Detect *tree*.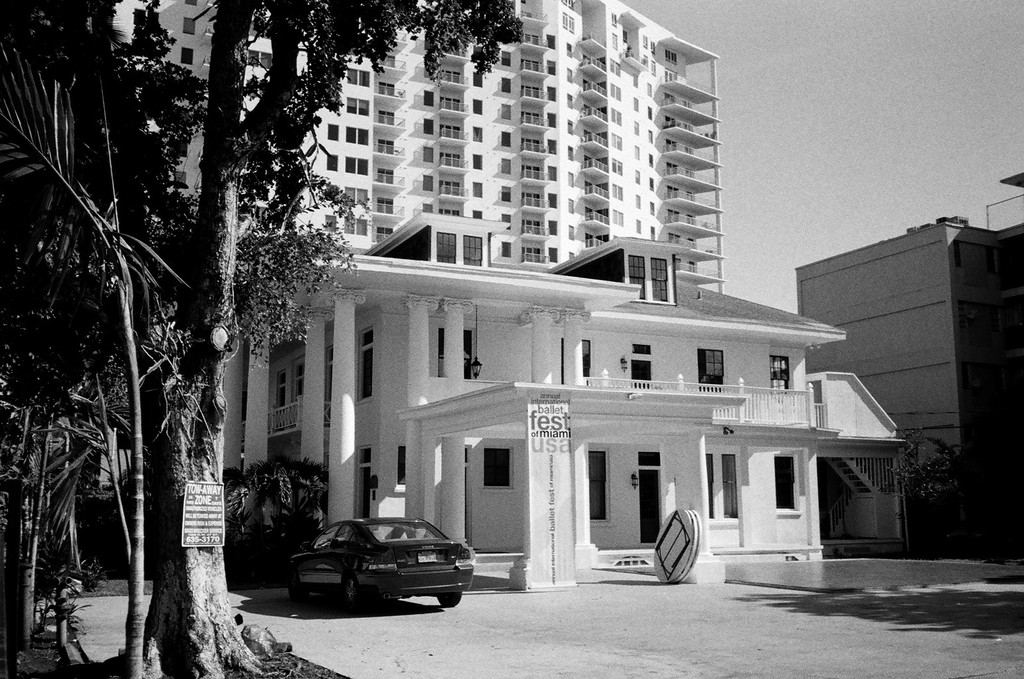
Detected at 890,430,964,540.
